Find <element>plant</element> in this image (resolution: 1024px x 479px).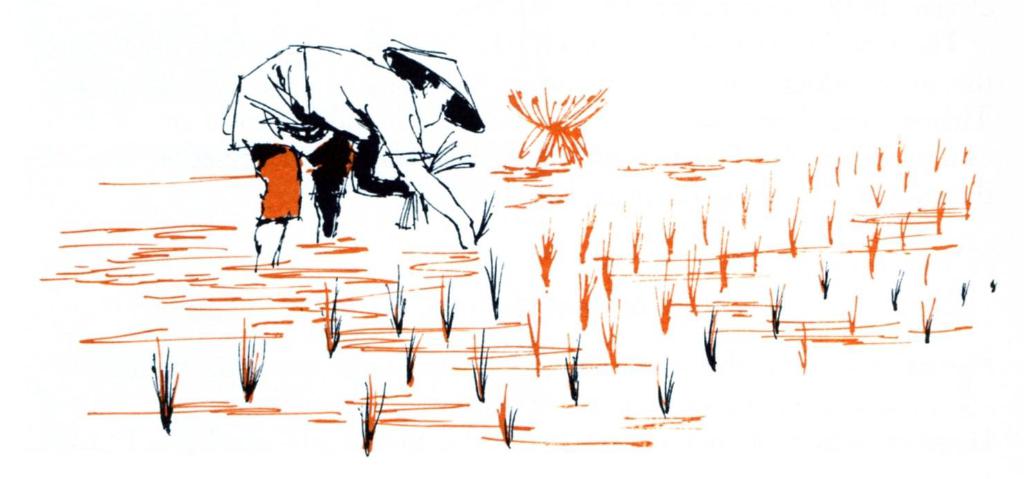
detection(681, 239, 706, 312).
